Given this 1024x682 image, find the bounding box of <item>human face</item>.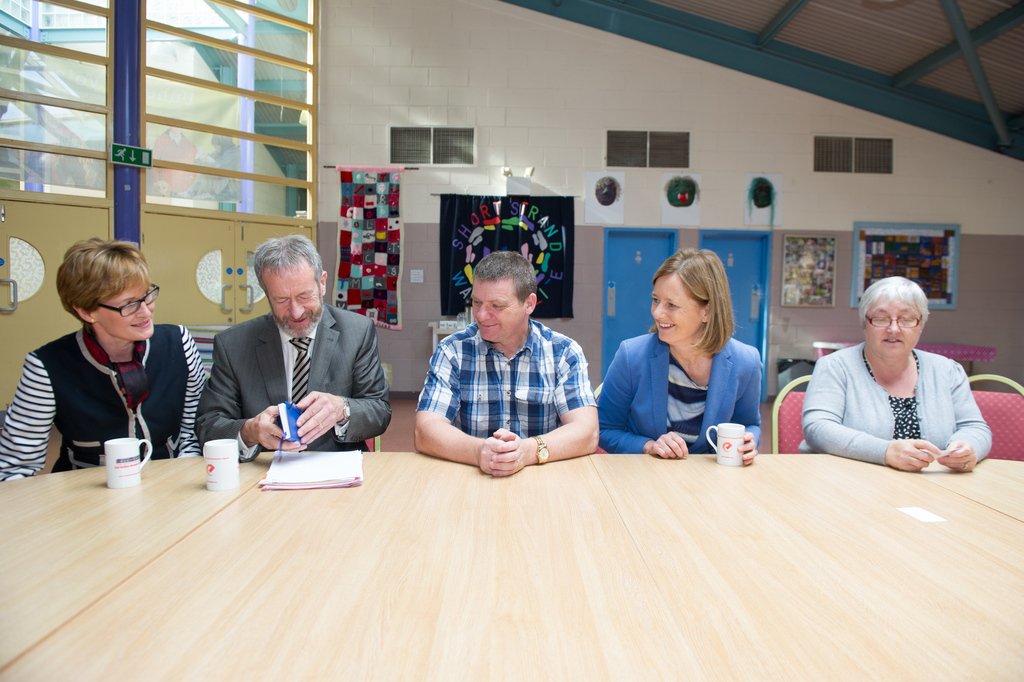
651:271:703:341.
